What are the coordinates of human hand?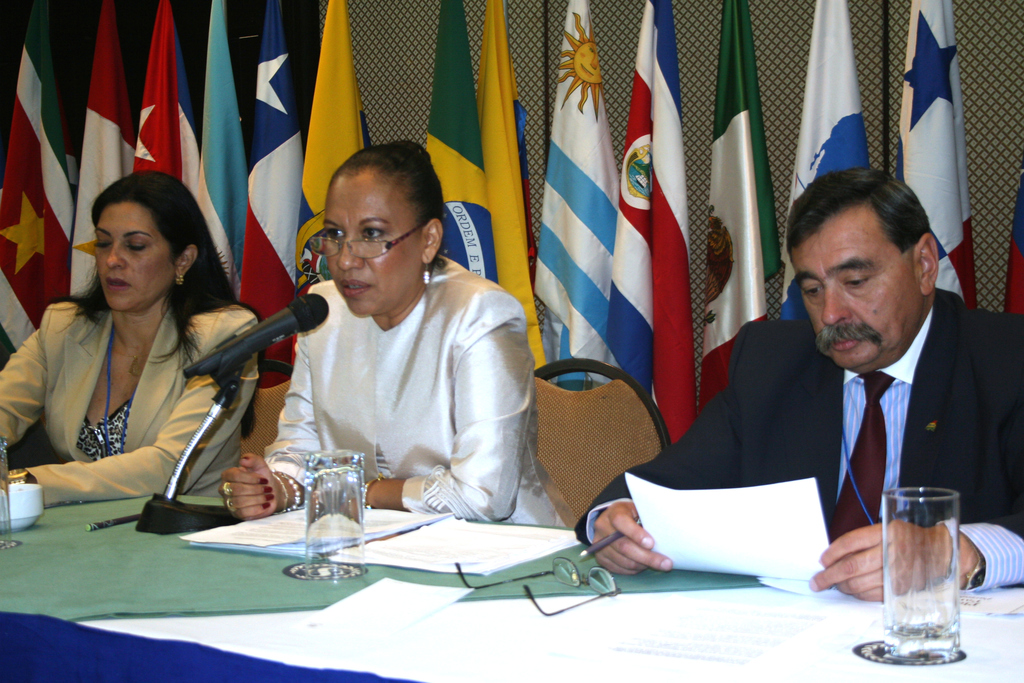
[left=806, top=514, right=939, bottom=604].
